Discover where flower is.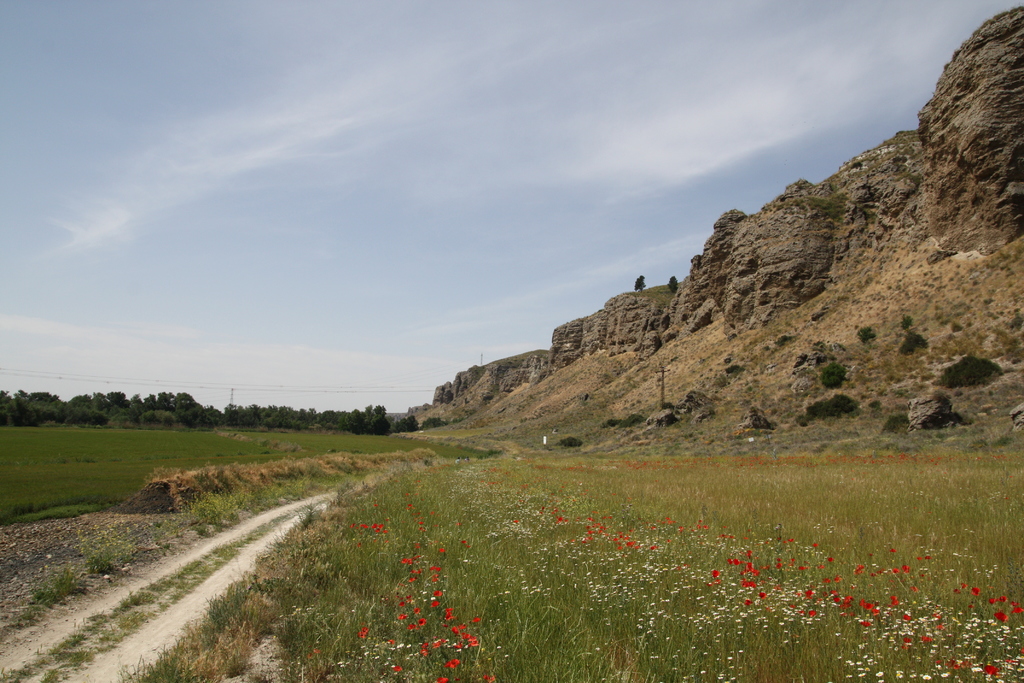
Discovered at bbox=[359, 627, 369, 637].
